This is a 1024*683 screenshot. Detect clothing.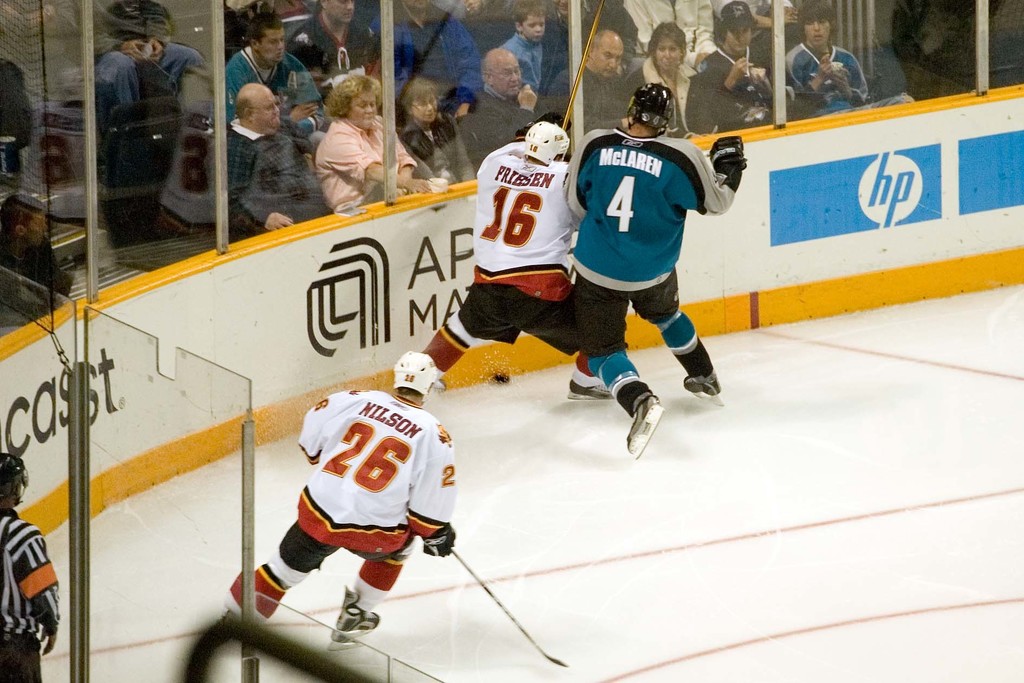
crop(552, 117, 739, 363).
